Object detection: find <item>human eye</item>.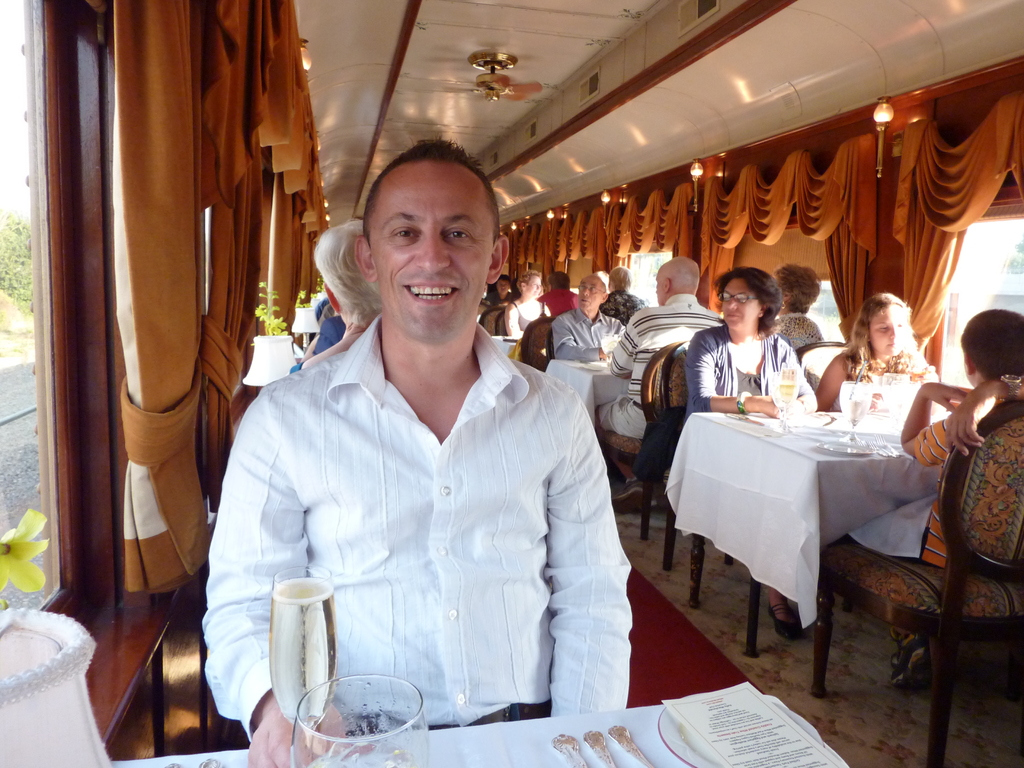
box=[578, 284, 584, 289].
